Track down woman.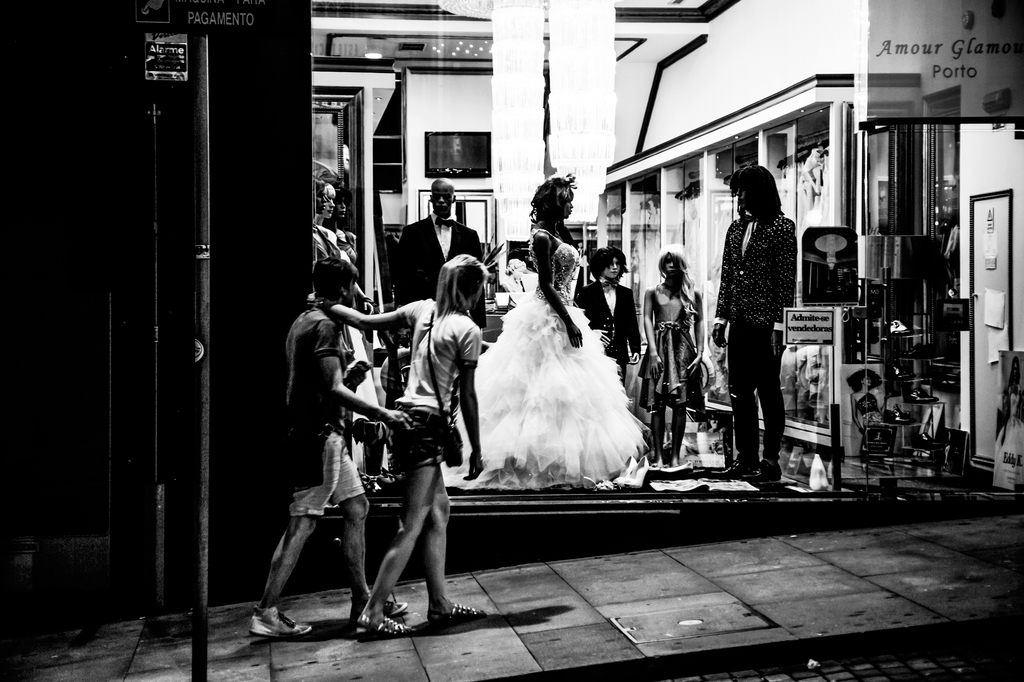
Tracked to box=[314, 180, 365, 463].
